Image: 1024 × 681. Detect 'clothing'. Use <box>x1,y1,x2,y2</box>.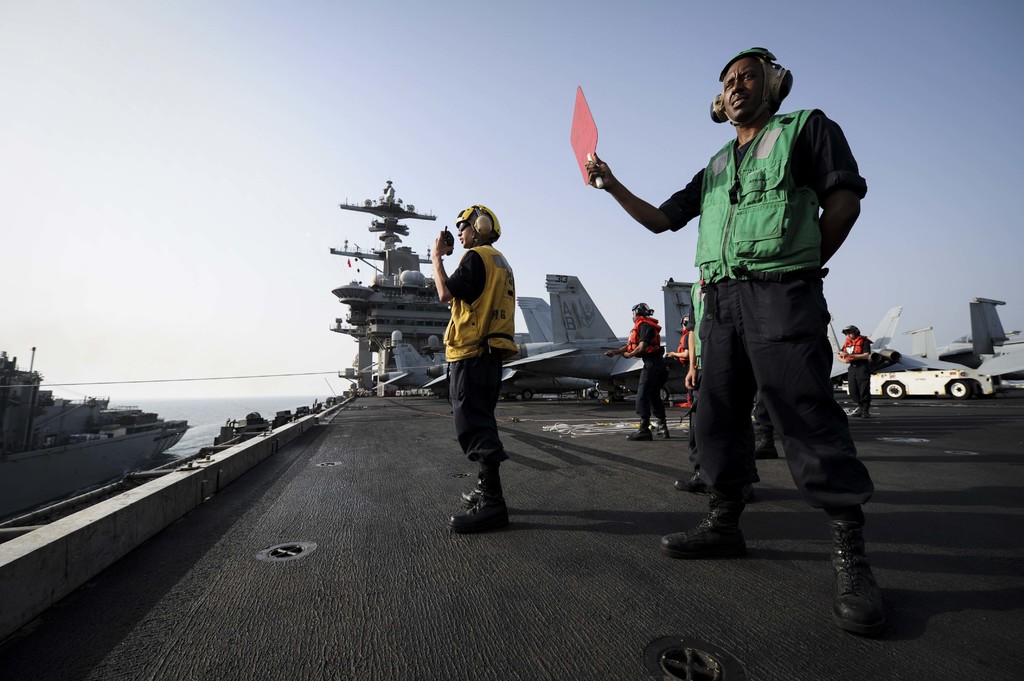
<box>676,328,692,377</box>.
